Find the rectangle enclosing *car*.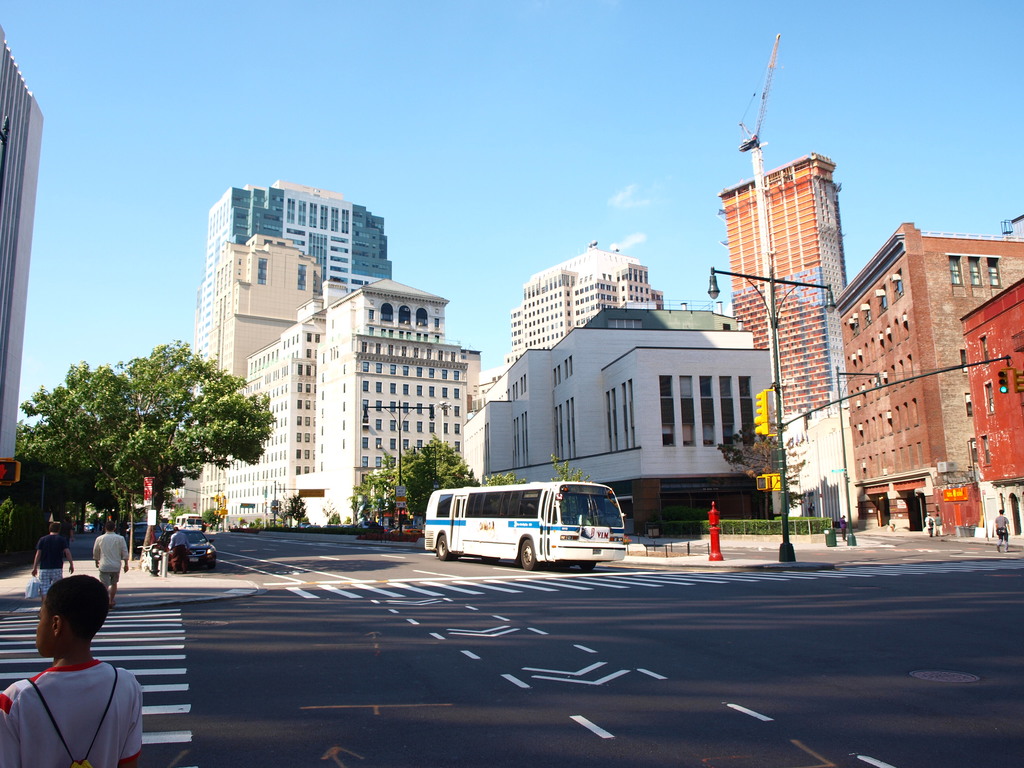
bbox=(156, 532, 218, 567).
